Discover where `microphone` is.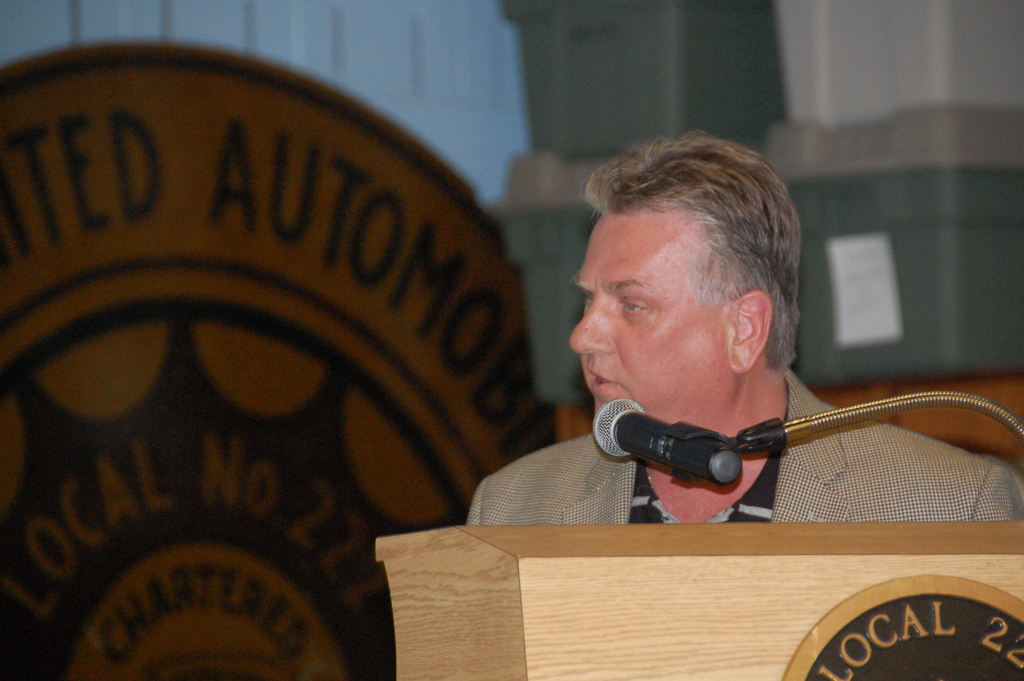
Discovered at detection(591, 396, 742, 486).
